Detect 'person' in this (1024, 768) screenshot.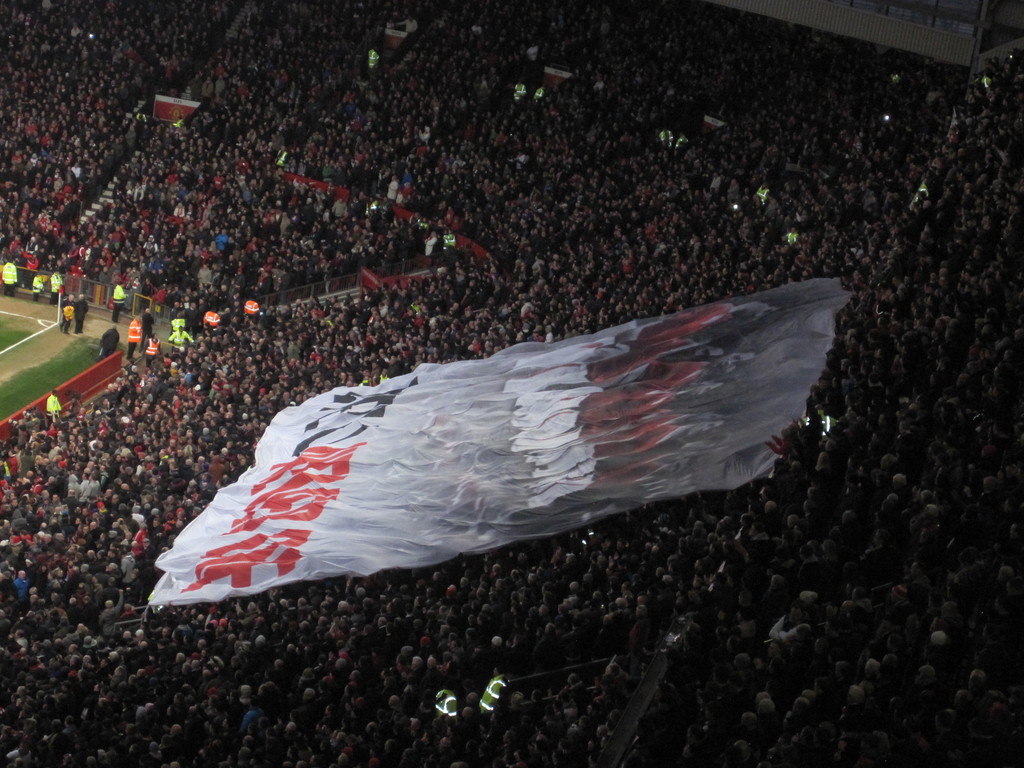
Detection: <box>76,294,93,335</box>.
